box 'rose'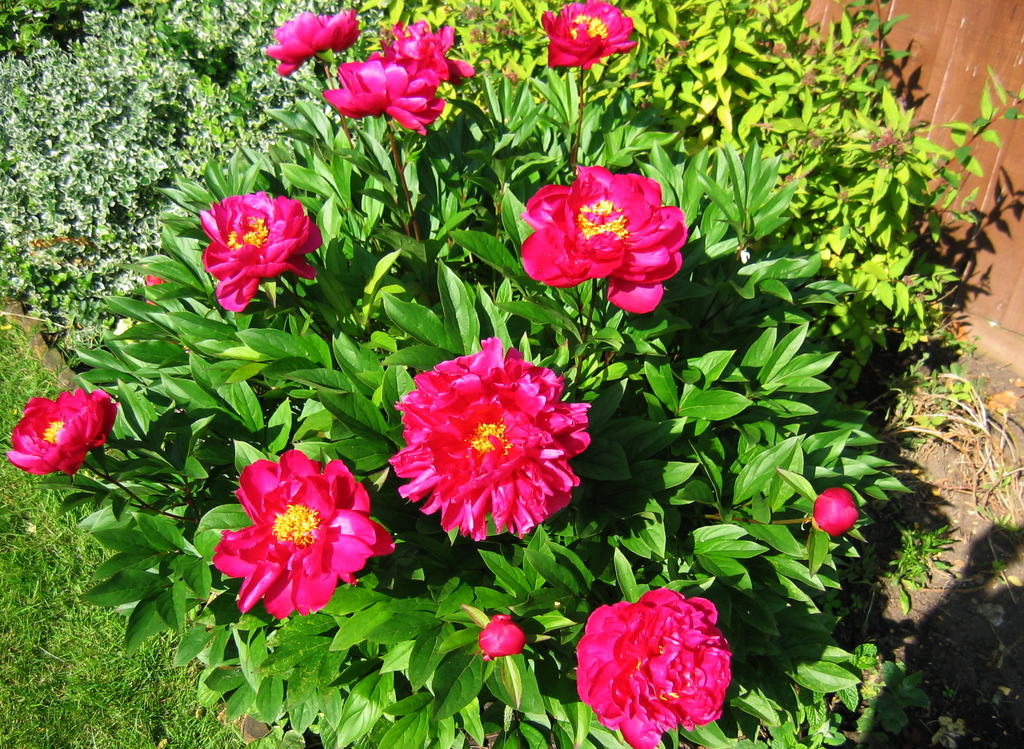
locate(215, 449, 393, 621)
